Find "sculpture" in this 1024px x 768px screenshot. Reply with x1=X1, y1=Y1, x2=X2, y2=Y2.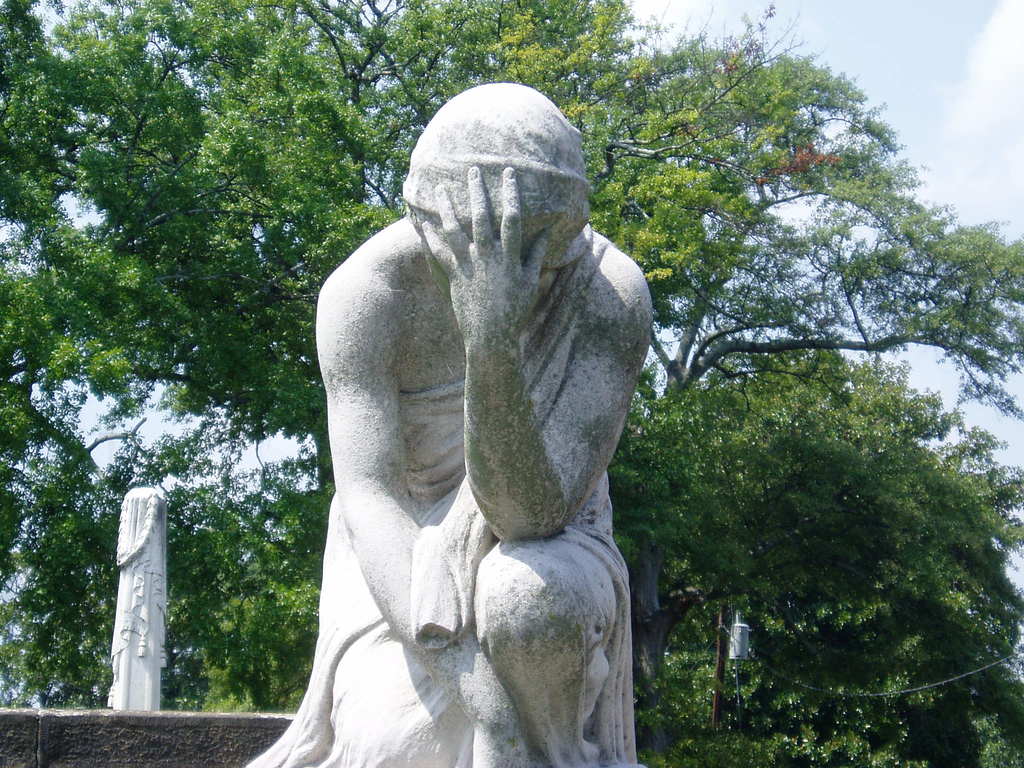
x1=246, y1=81, x2=661, y2=767.
